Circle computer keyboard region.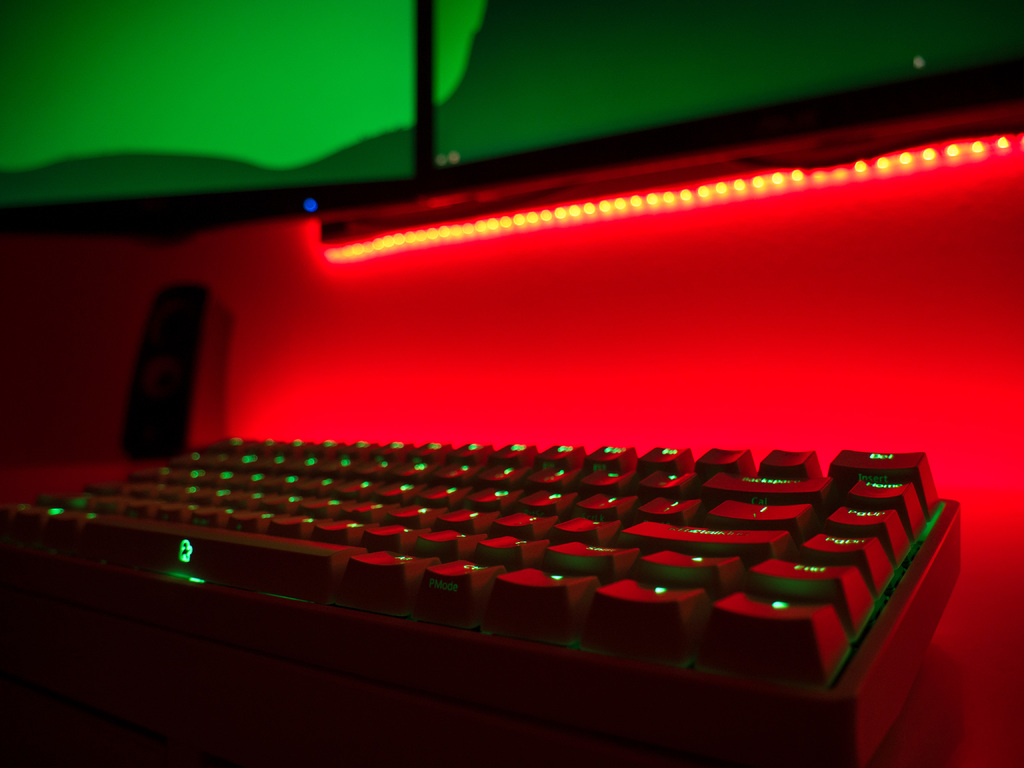
Region: <box>0,434,960,767</box>.
